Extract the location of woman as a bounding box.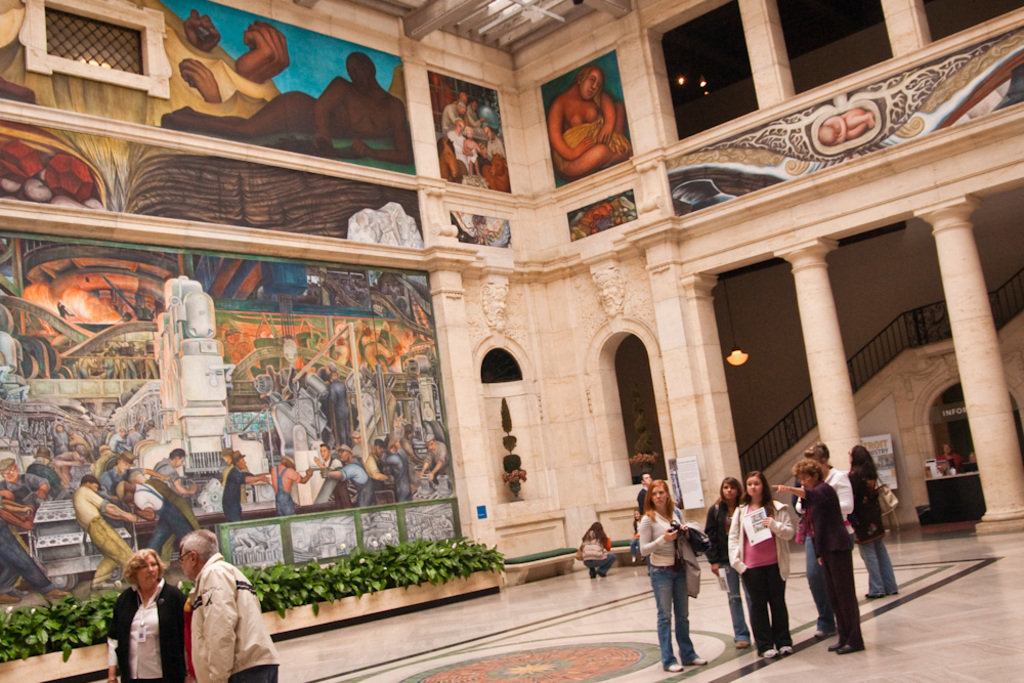
(x1=700, y1=470, x2=749, y2=651).
